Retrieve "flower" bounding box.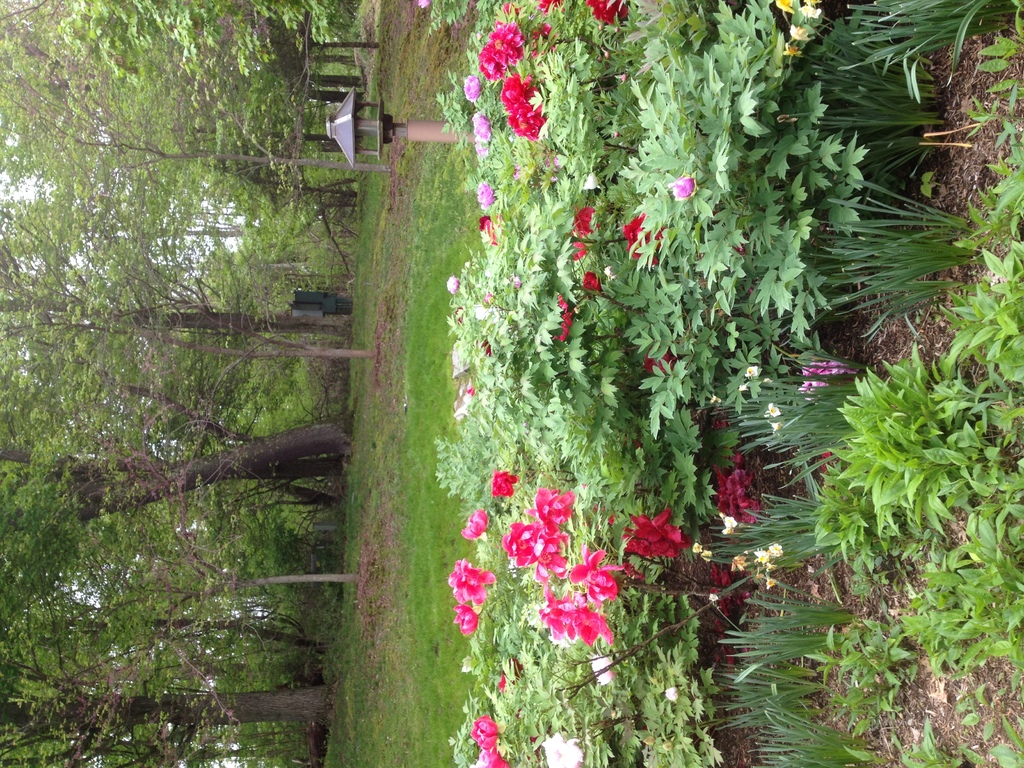
Bounding box: 666/174/696/202.
